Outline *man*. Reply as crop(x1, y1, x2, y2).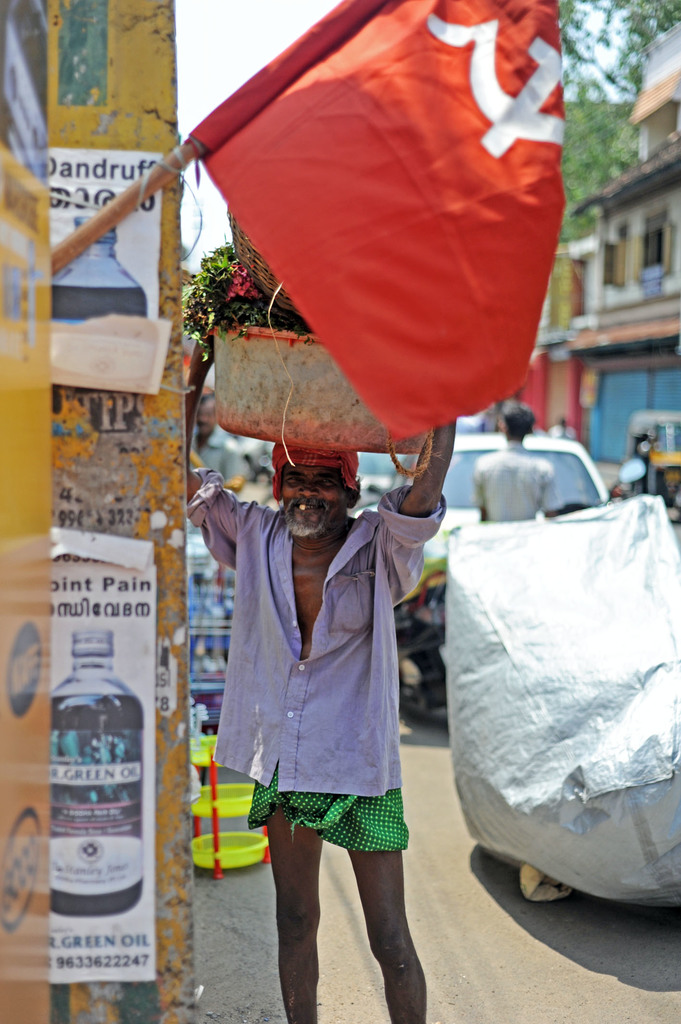
crop(182, 240, 496, 1005).
